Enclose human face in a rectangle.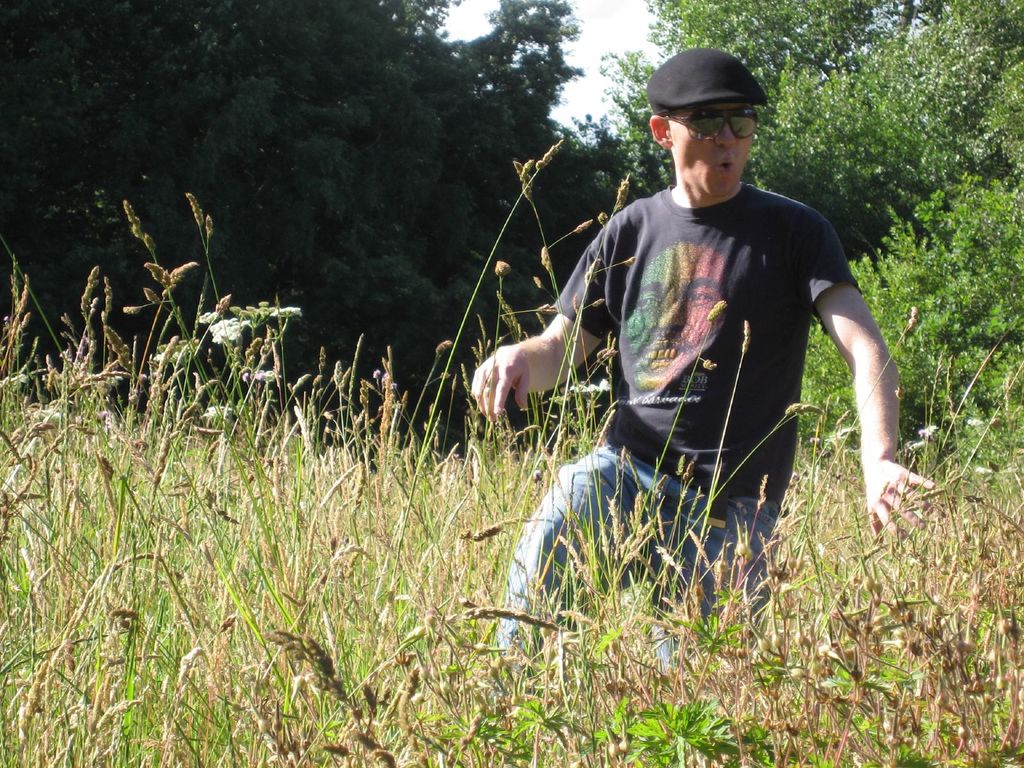
(x1=666, y1=99, x2=752, y2=204).
